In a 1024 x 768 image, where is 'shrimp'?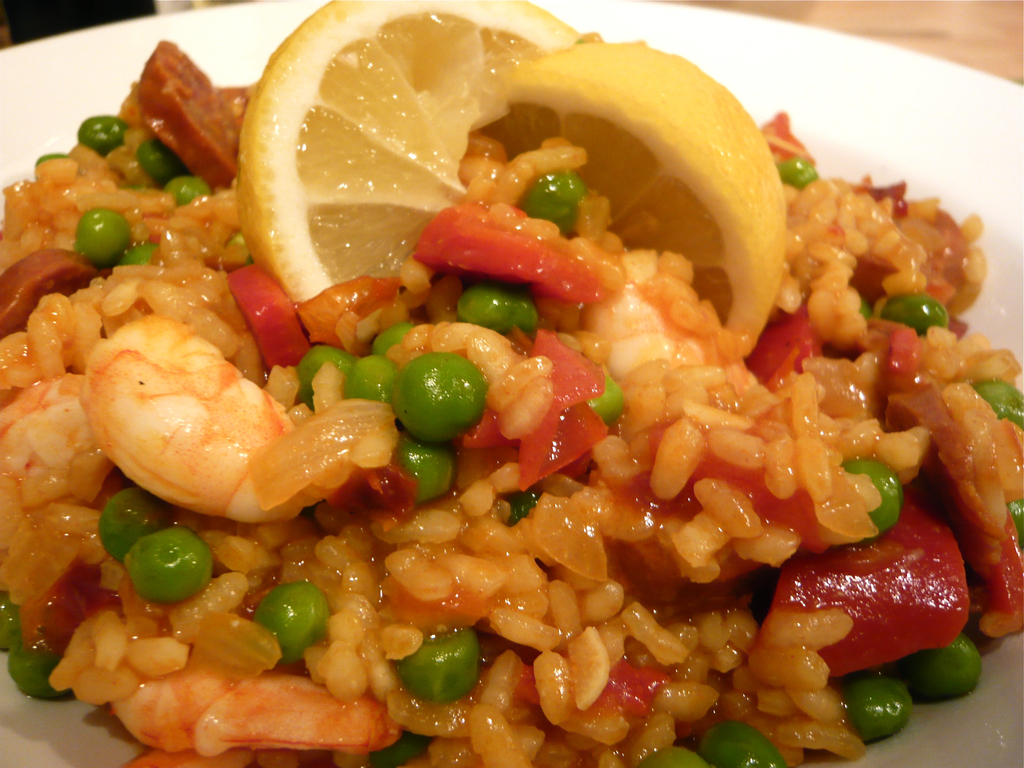
box(76, 309, 397, 525).
